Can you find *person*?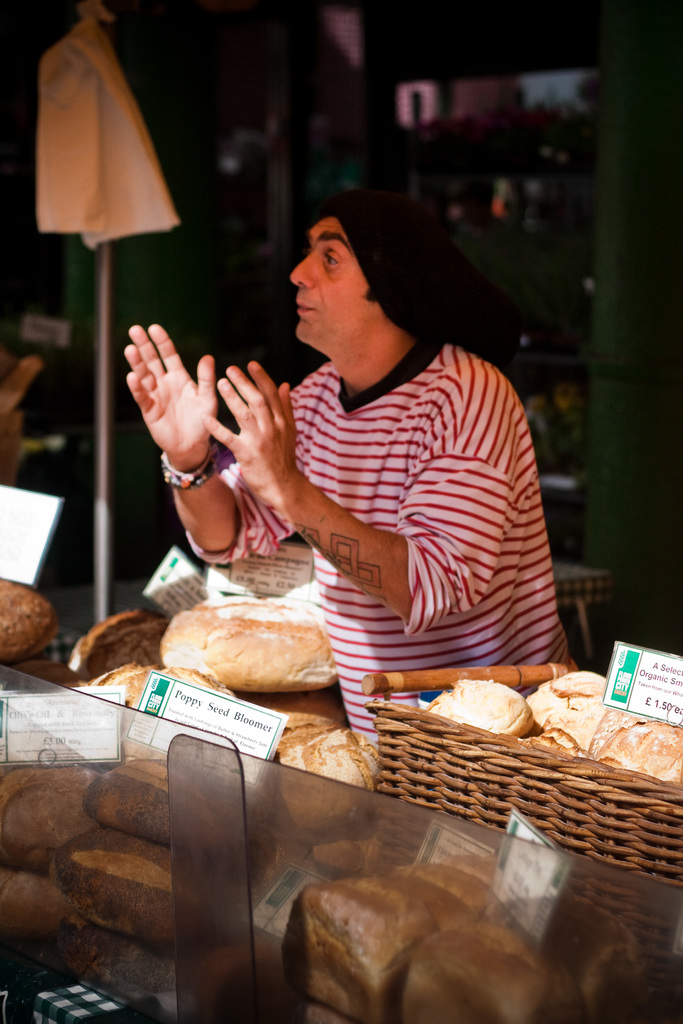
Yes, bounding box: x1=145 y1=177 x2=572 y2=717.
